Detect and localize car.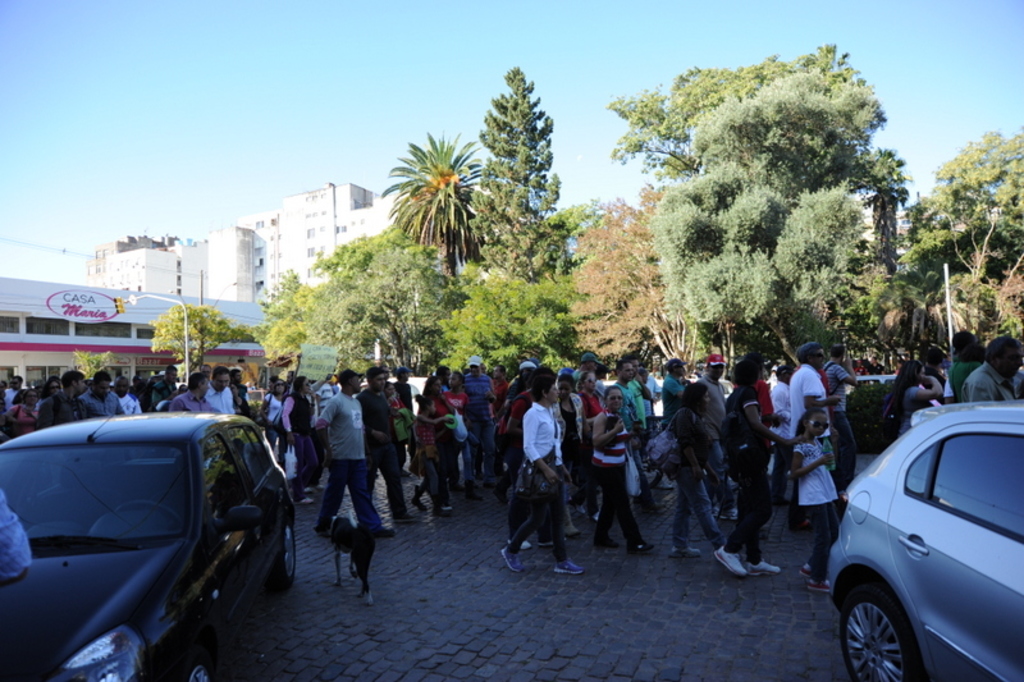
Localized at crop(351, 377, 425, 416).
